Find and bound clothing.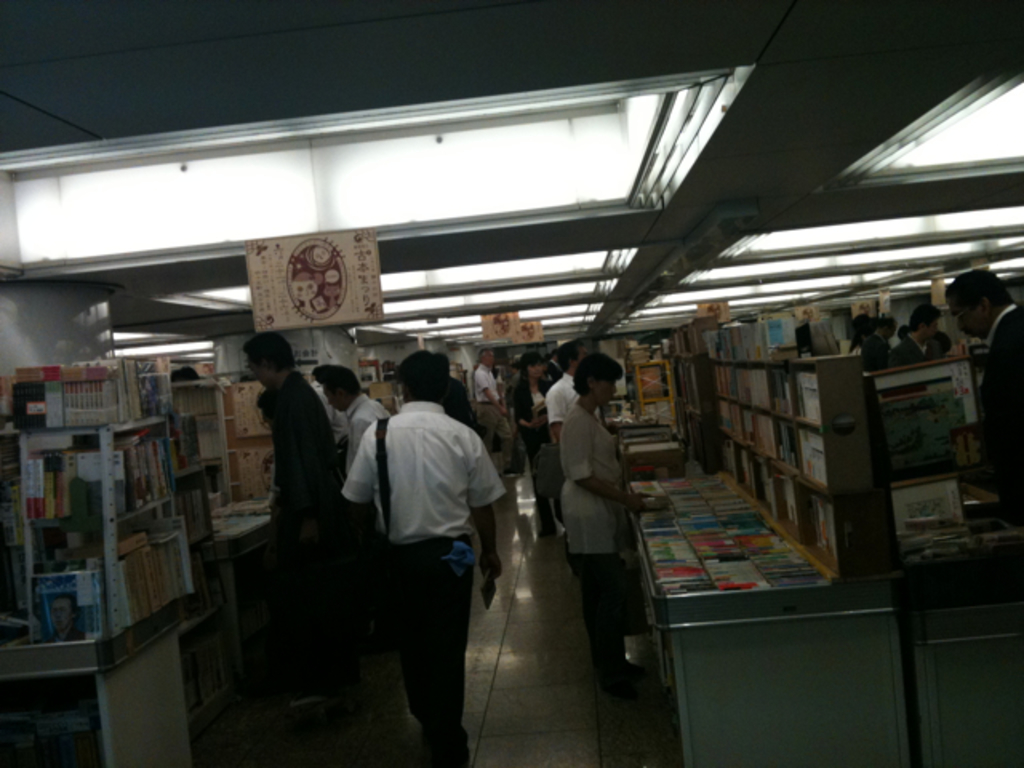
Bound: [862,338,888,376].
